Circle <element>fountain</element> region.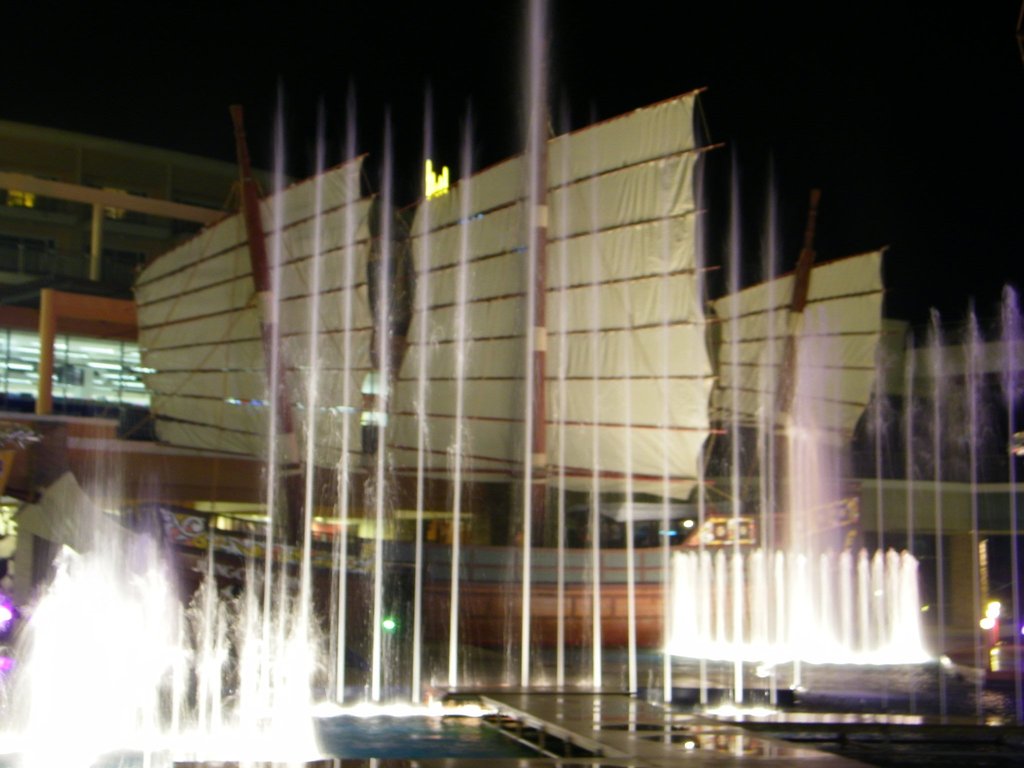
Region: <bbox>0, 0, 1023, 767</bbox>.
